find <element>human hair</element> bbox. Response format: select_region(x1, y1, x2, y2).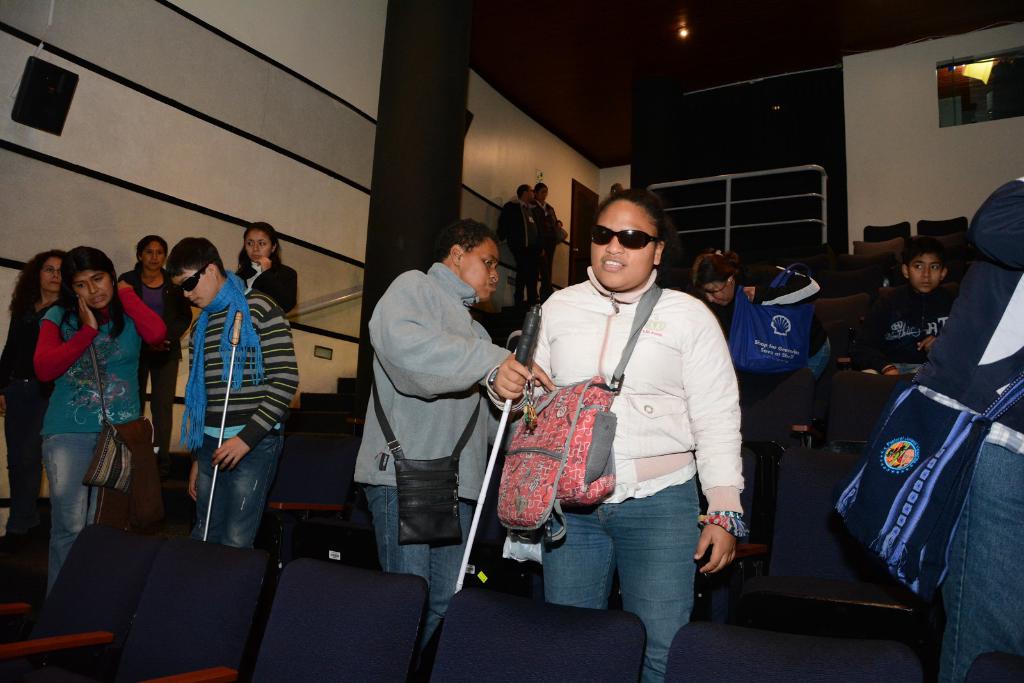
select_region(242, 218, 276, 263).
